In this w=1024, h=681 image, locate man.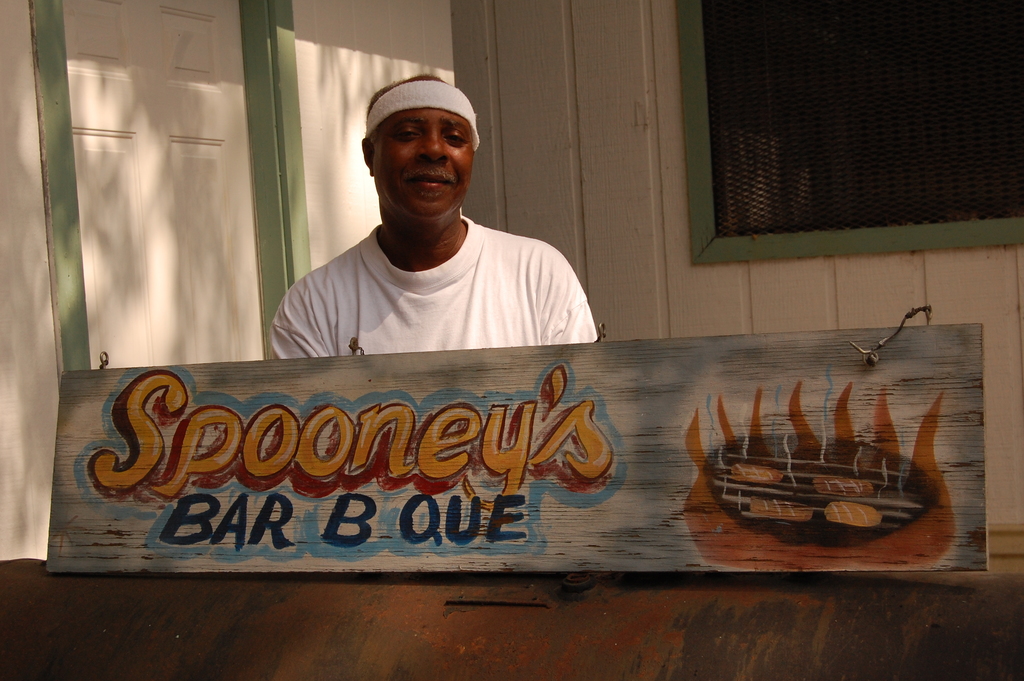
Bounding box: x1=268, y1=78, x2=600, y2=381.
